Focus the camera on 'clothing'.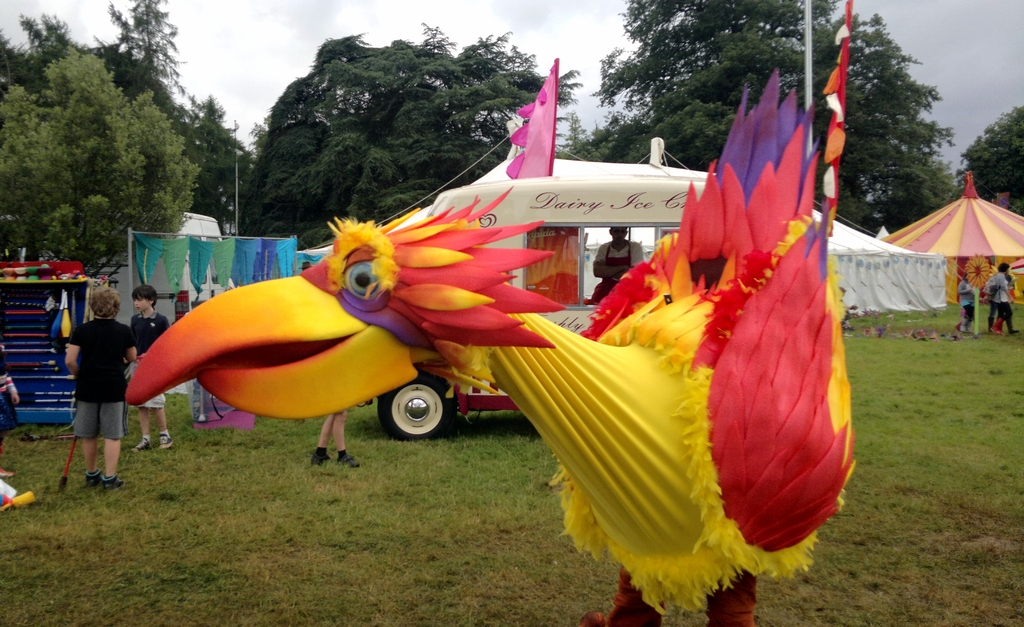
Focus region: (x1=134, y1=393, x2=173, y2=412).
